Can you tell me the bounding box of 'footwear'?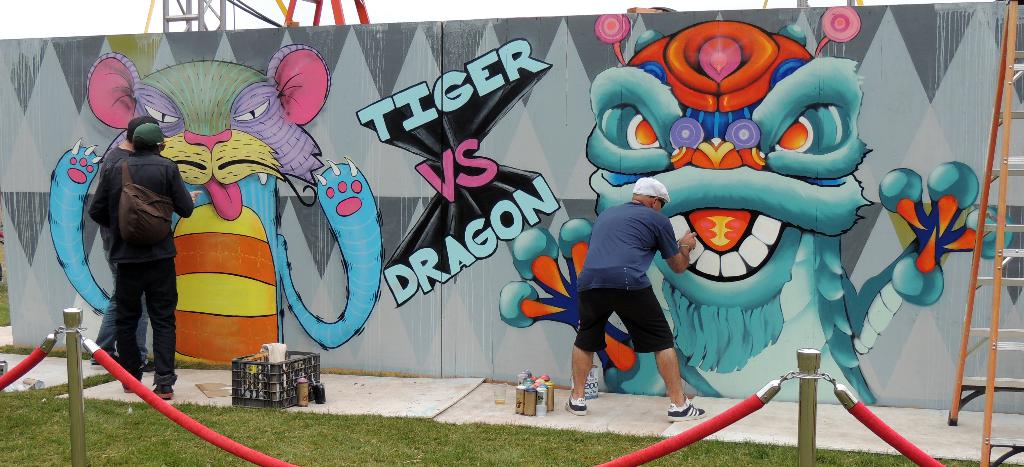
locate(122, 377, 142, 393).
